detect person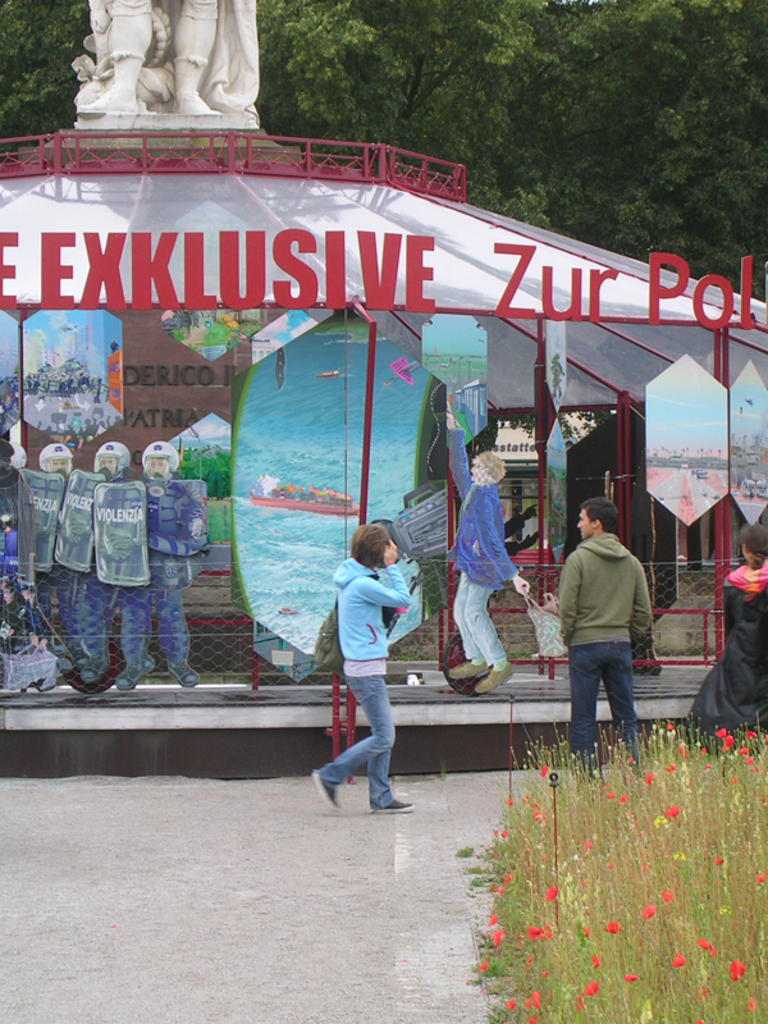
687, 520, 767, 735
